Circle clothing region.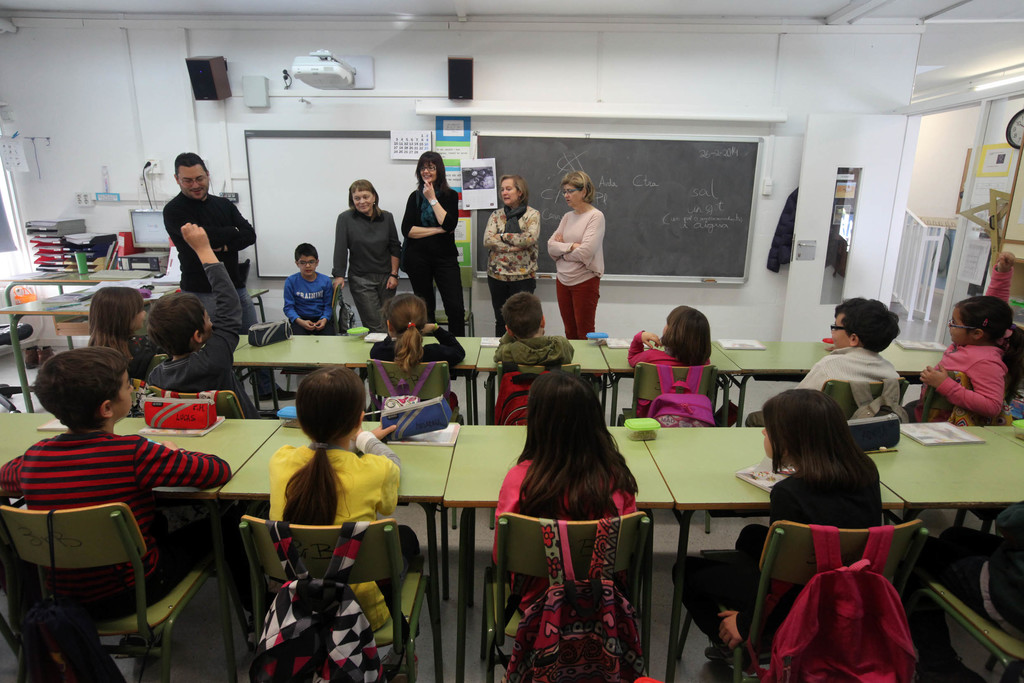
Region: 546, 208, 600, 343.
